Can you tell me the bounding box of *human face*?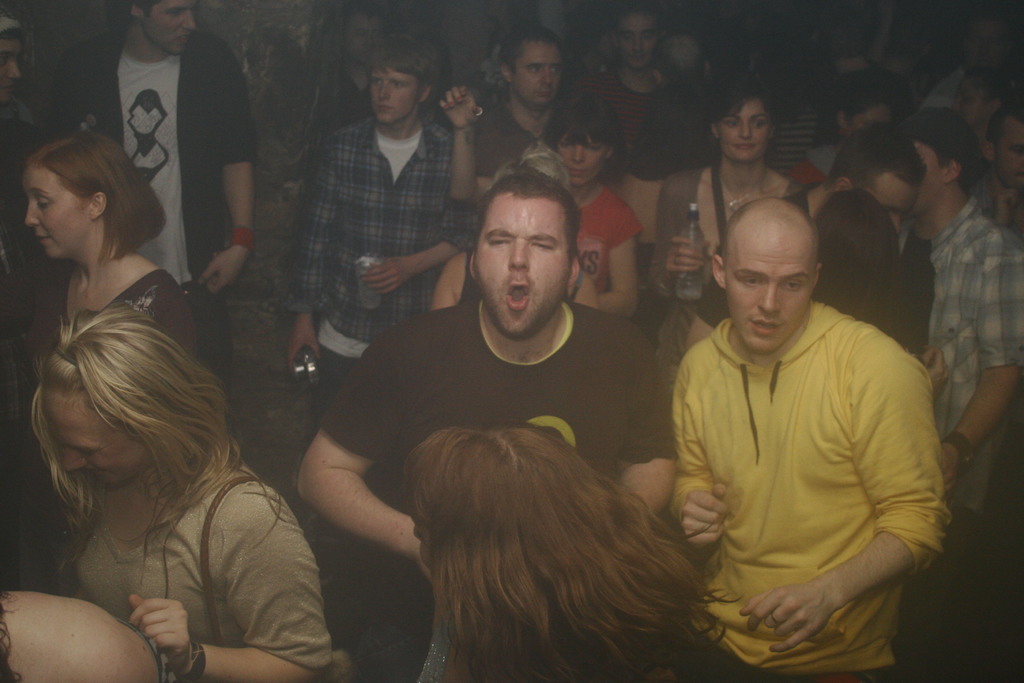
27 164 90 260.
